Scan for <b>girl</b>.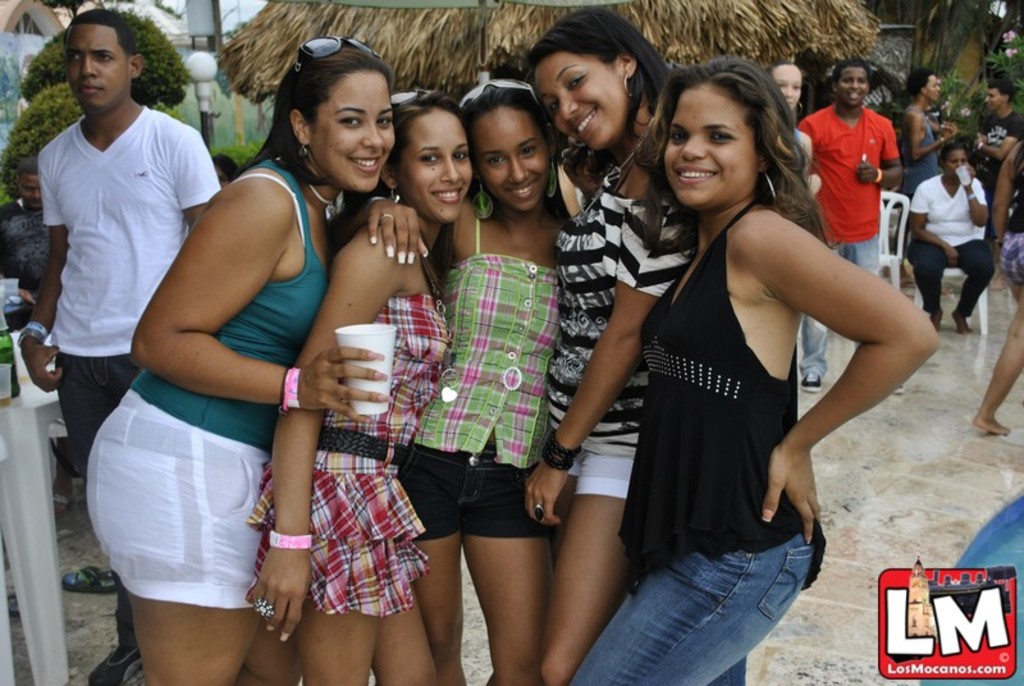
Scan result: (x1=573, y1=47, x2=941, y2=685).
